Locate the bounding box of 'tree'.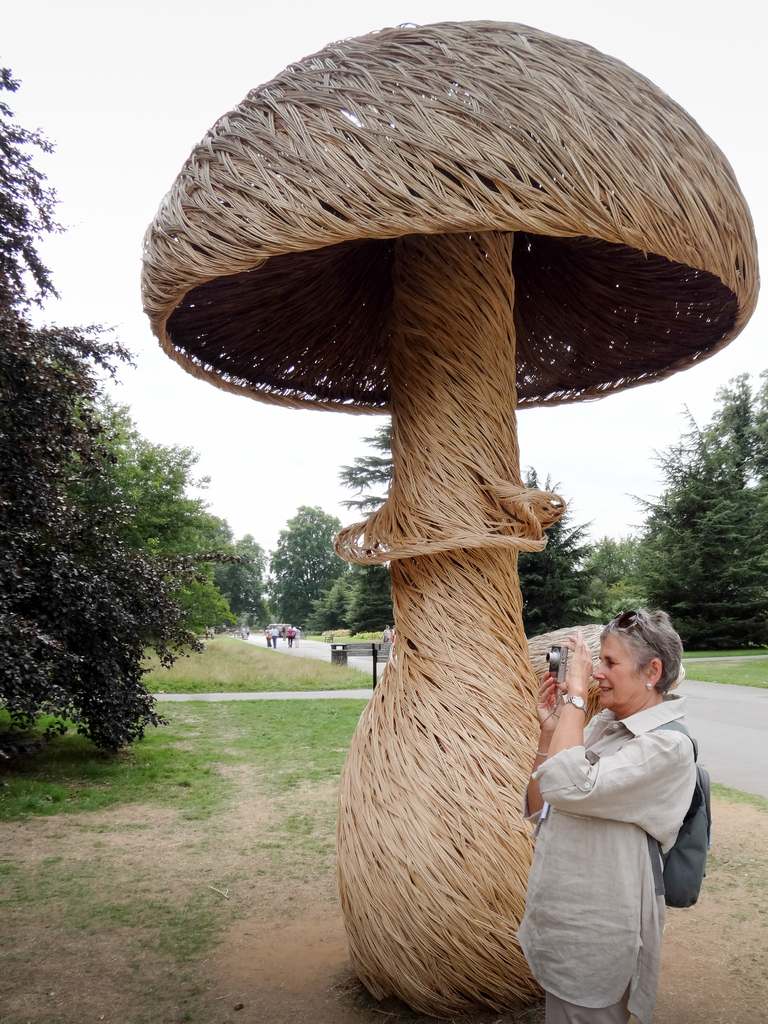
Bounding box: bbox(215, 534, 284, 645).
